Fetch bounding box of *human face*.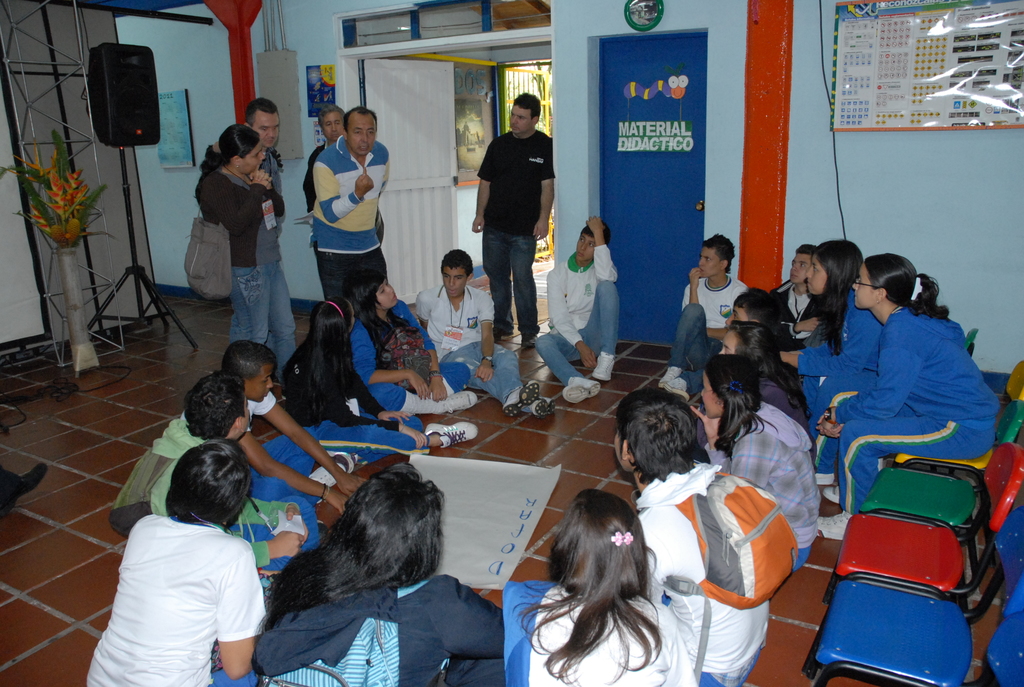
Bbox: 444/268/464/297.
